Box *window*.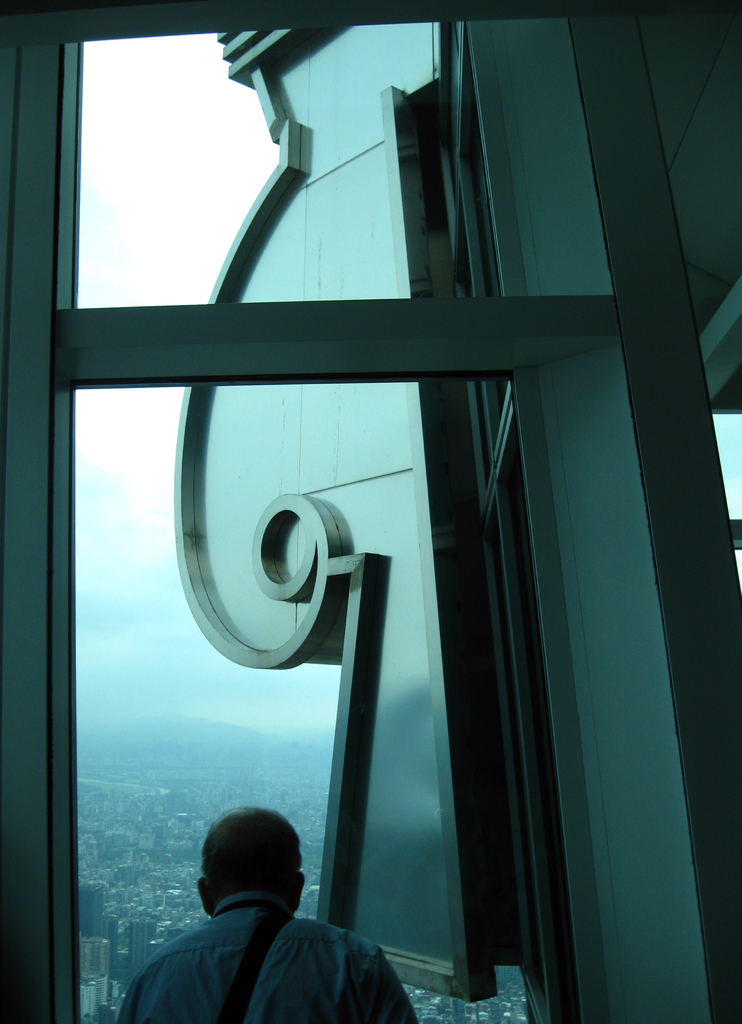
bbox=[76, 375, 605, 1023].
